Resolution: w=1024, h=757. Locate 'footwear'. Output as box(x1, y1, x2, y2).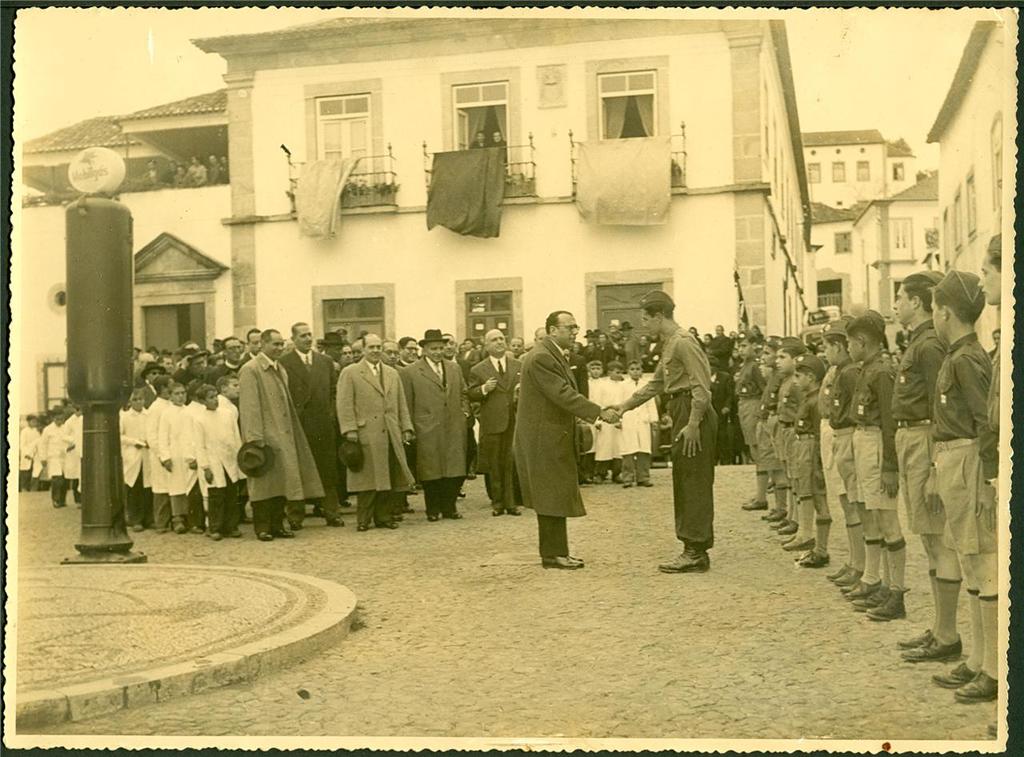
box(377, 521, 387, 527).
